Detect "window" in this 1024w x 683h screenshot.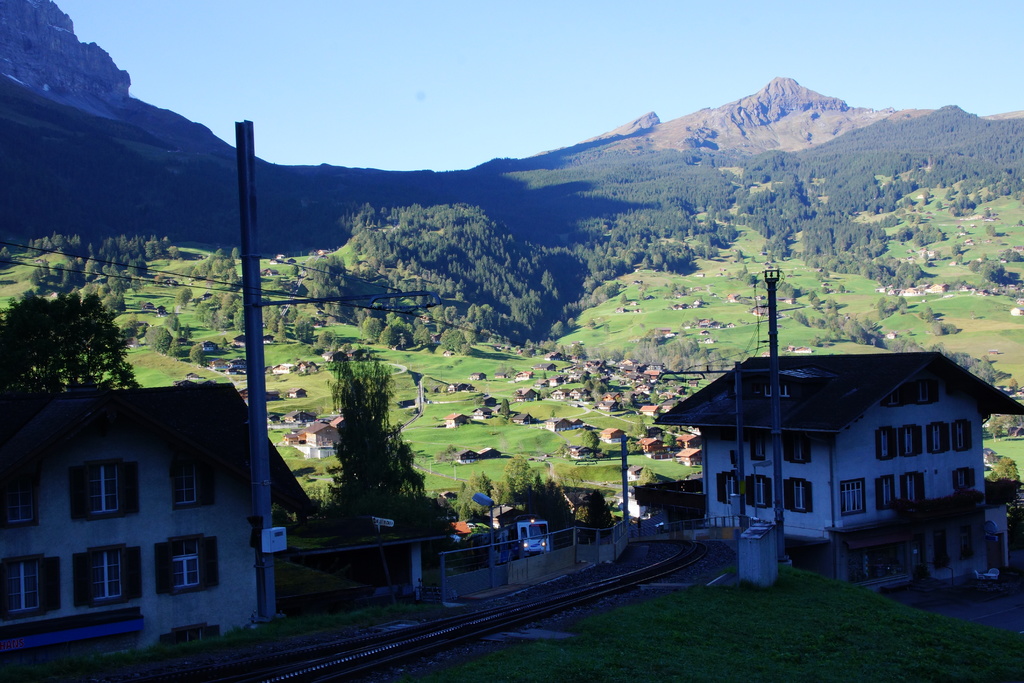
Detection: 155, 534, 220, 593.
